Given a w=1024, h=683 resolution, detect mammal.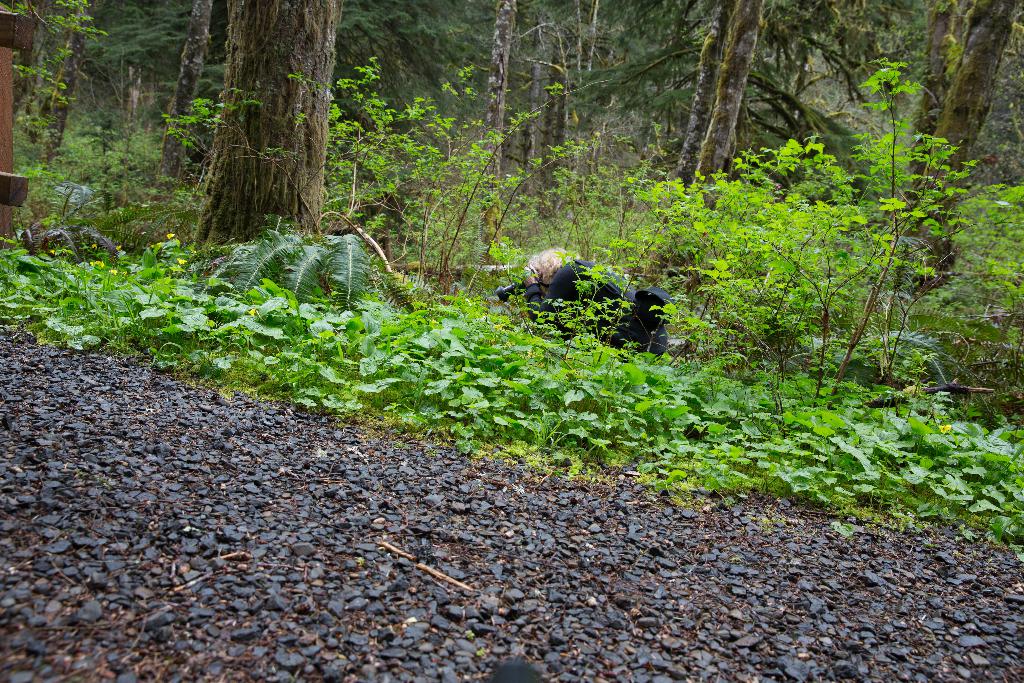
481, 240, 675, 351.
